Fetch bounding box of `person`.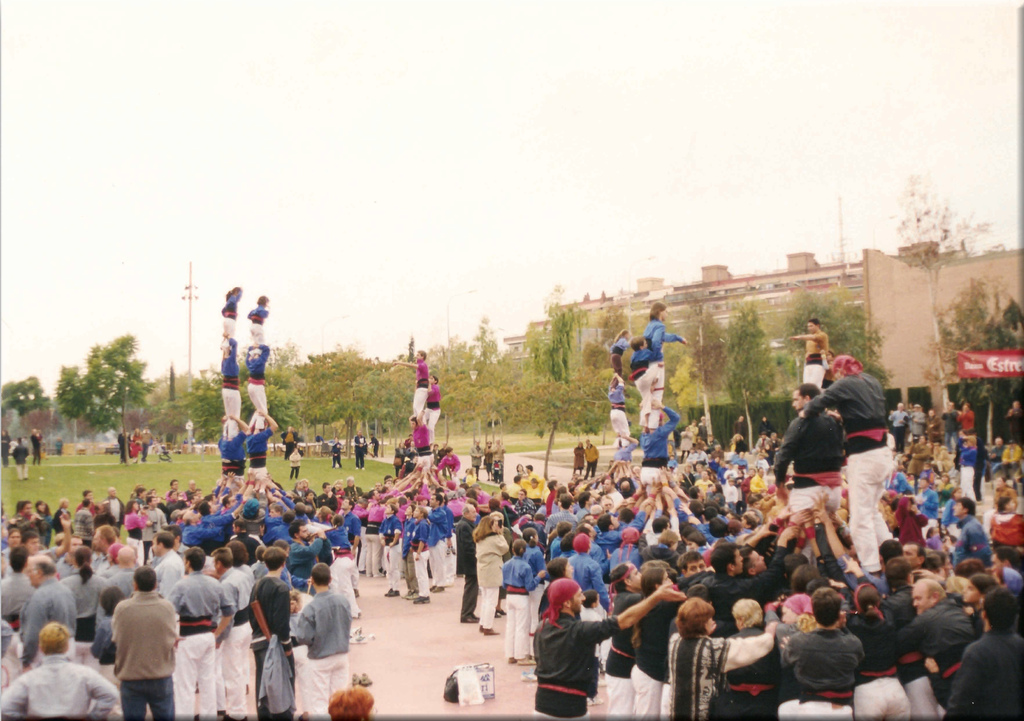
Bbox: bbox=(368, 434, 383, 457).
